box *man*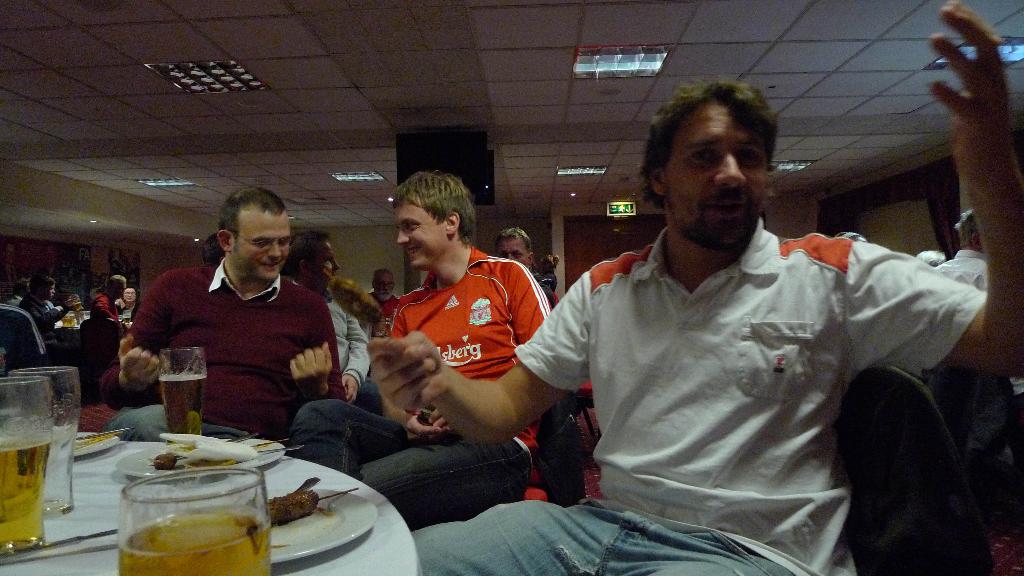
(x1=365, y1=0, x2=1023, y2=575)
